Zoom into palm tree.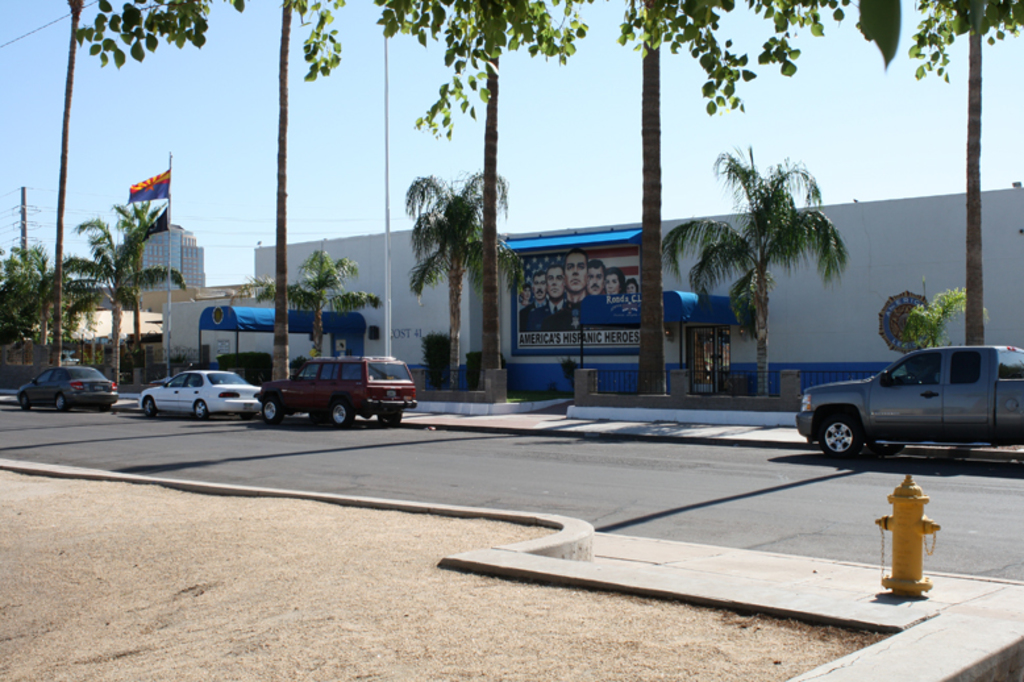
Zoom target: x1=399 y1=157 x2=528 y2=395.
